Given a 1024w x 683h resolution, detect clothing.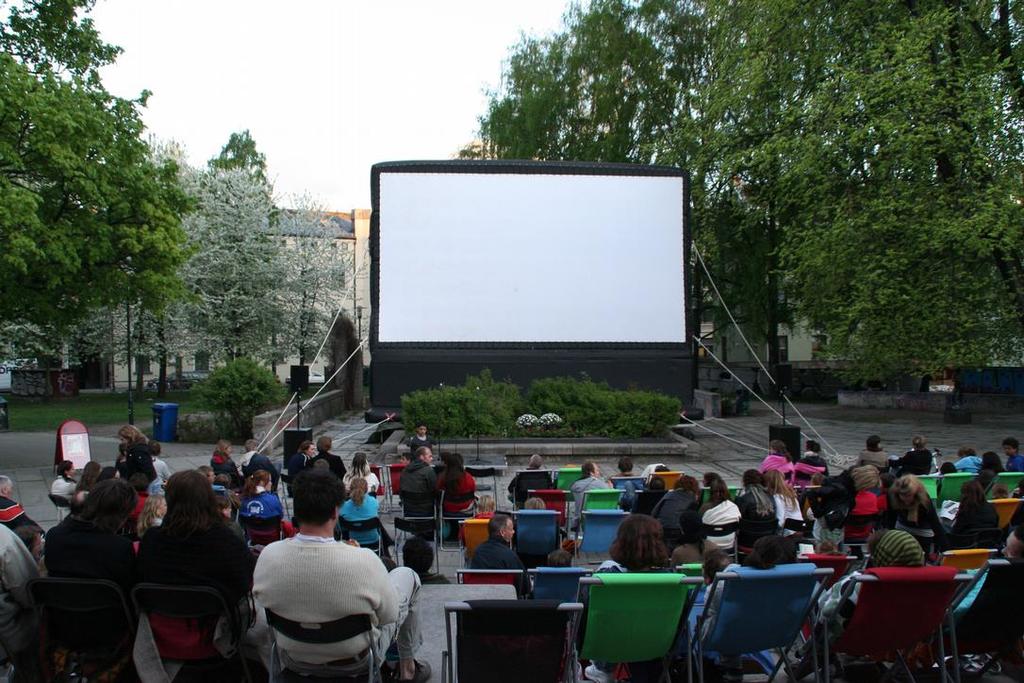
<bbox>565, 475, 607, 530</bbox>.
